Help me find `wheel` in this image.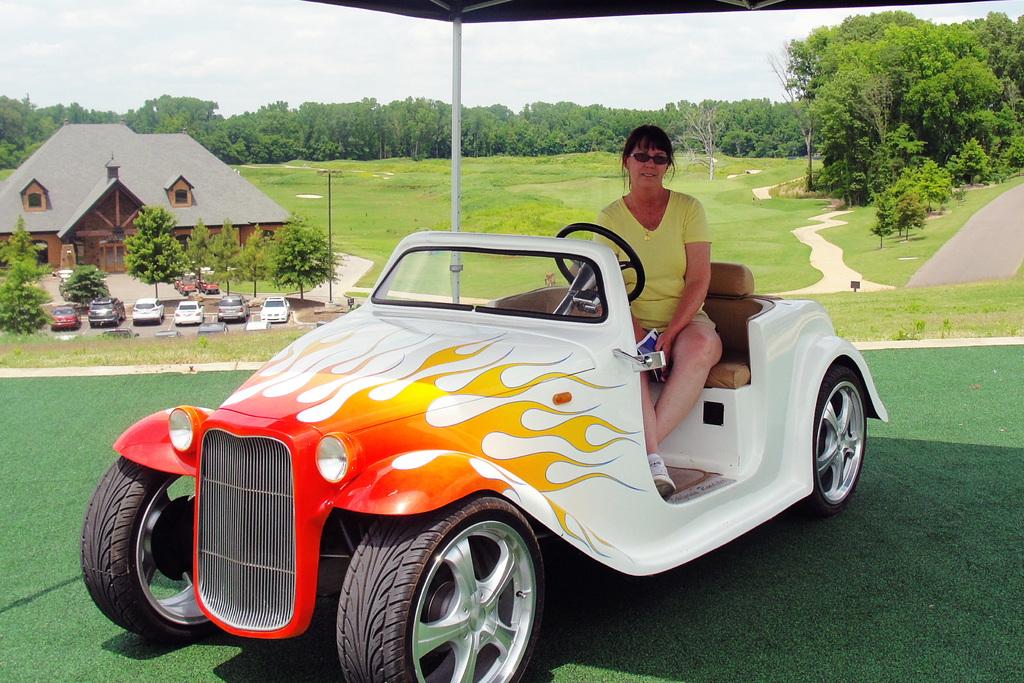
Found it: 804 367 866 513.
